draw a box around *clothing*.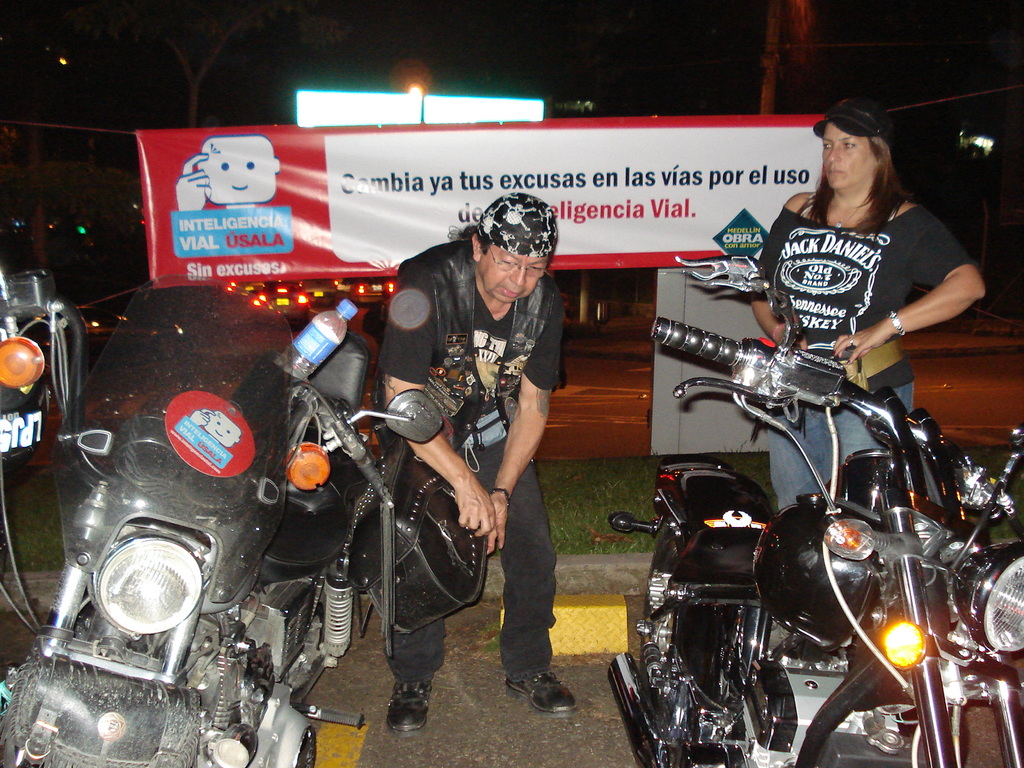
746 190 977 513.
